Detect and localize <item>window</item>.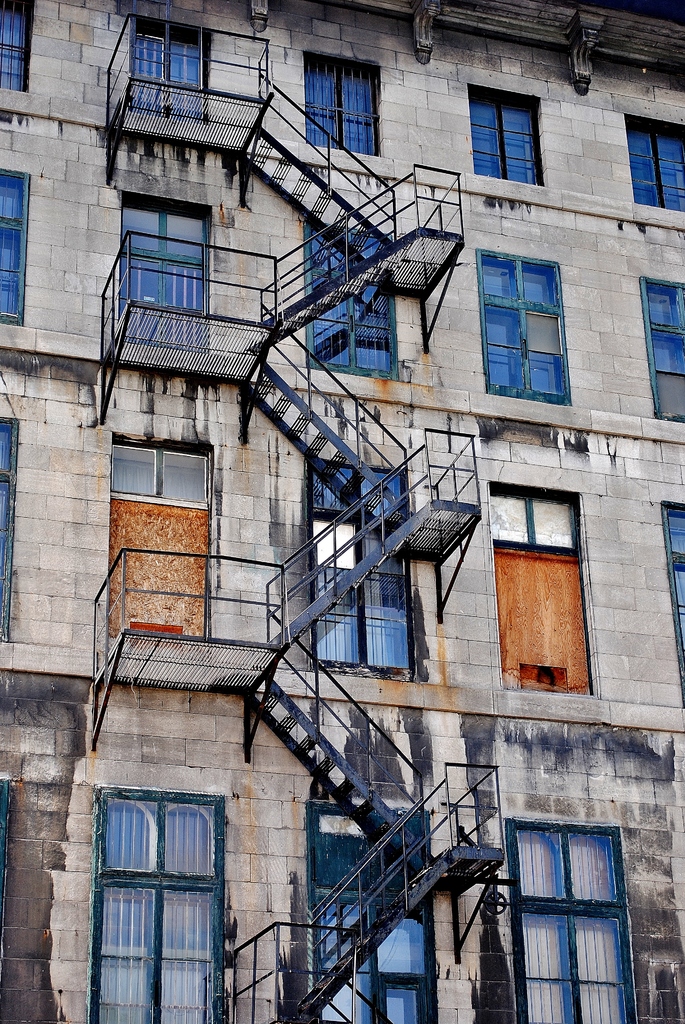
Localized at {"left": 307, "top": 462, "right": 410, "bottom": 665}.
